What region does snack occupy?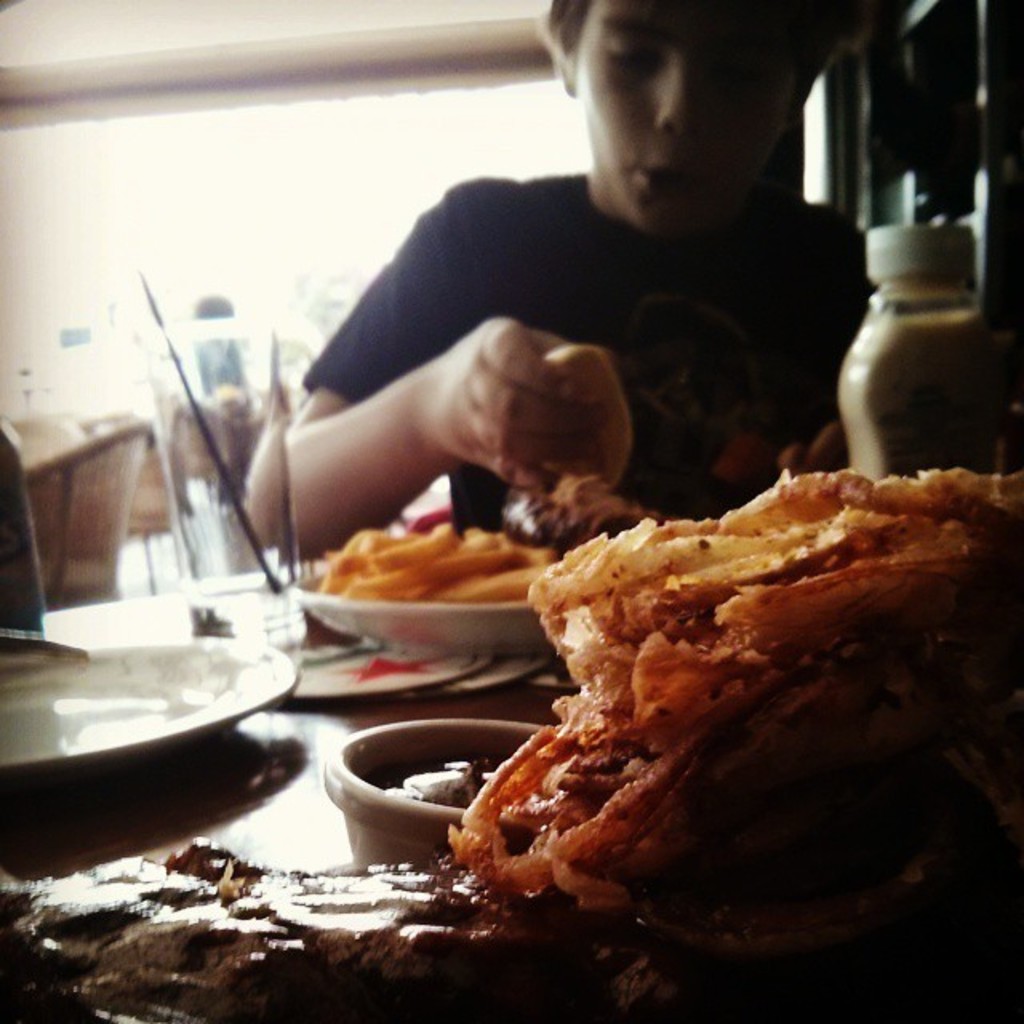
(x1=422, y1=482, x2=1005, y2=925).
